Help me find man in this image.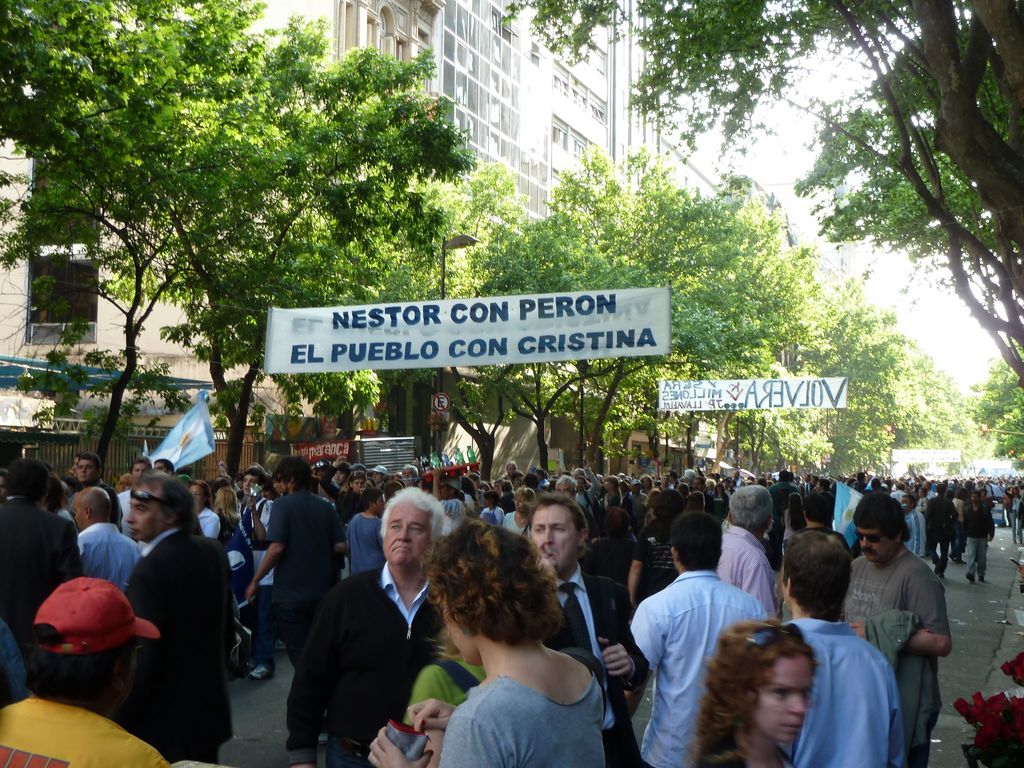
Found it: bbox=[500, 483, 538, 539].
